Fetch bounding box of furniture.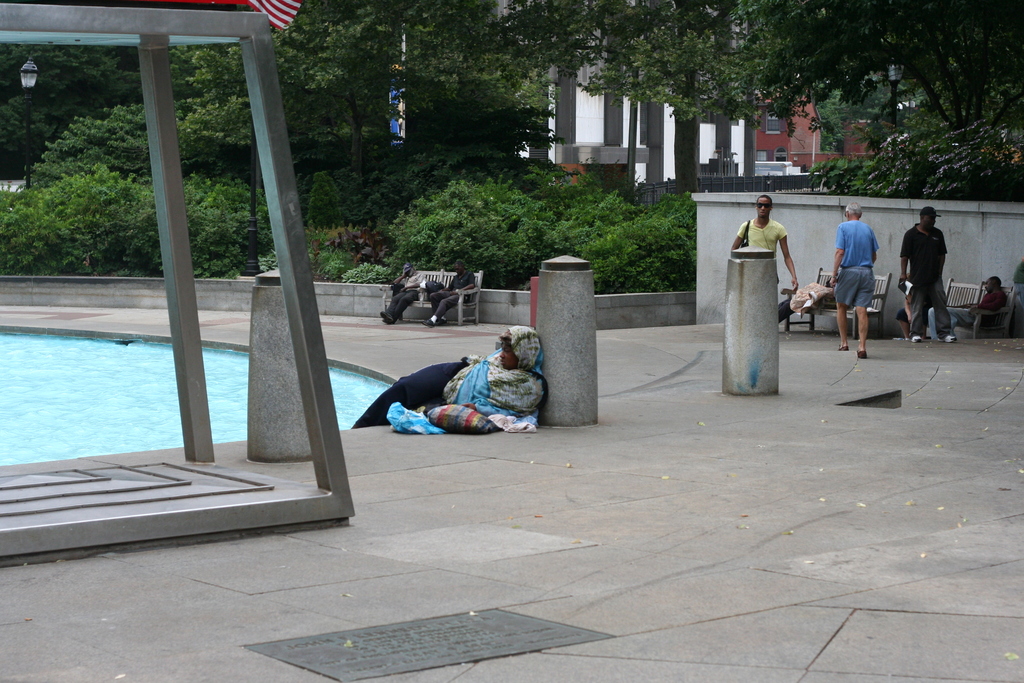
Bbox: (384, 261, 481, 323).
